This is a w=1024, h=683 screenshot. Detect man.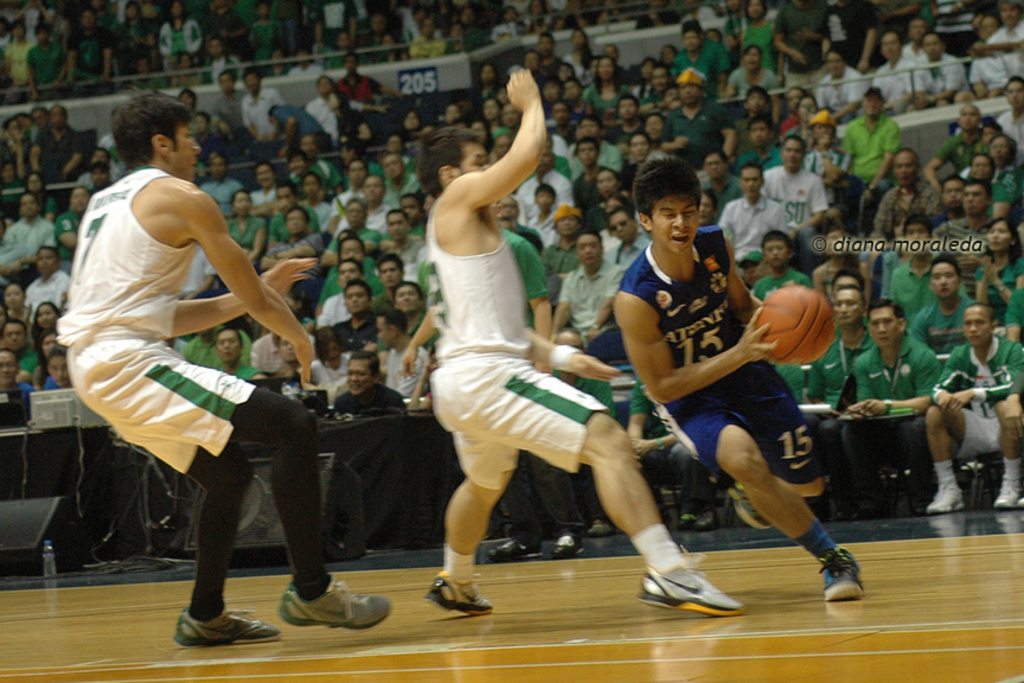
left=917, top=292, right=1023, bottom=515.
